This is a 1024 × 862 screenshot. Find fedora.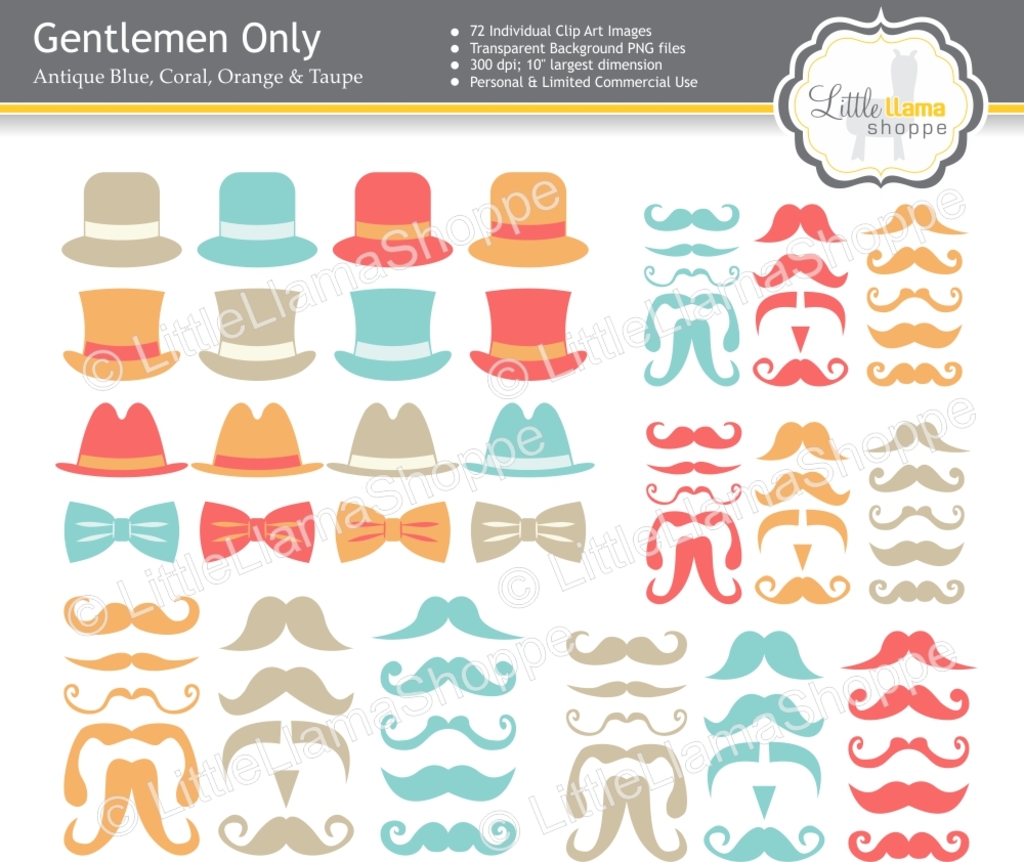
Bounding box: region(56, 399, 186, 474).
